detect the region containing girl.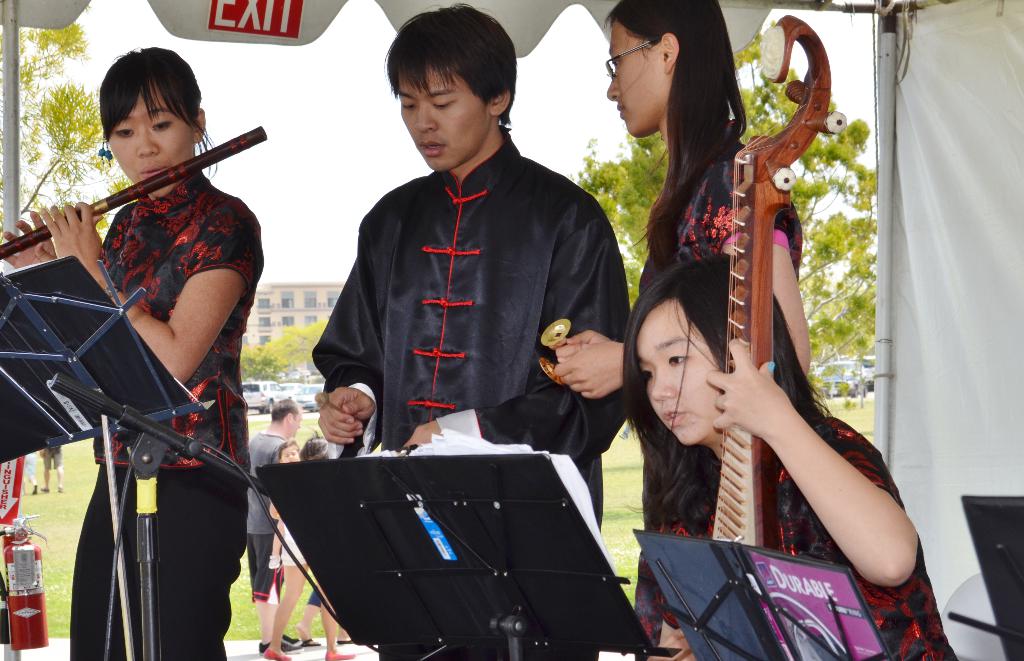
pyautogui.locateOnScreen(621, 254, 963, 658).
